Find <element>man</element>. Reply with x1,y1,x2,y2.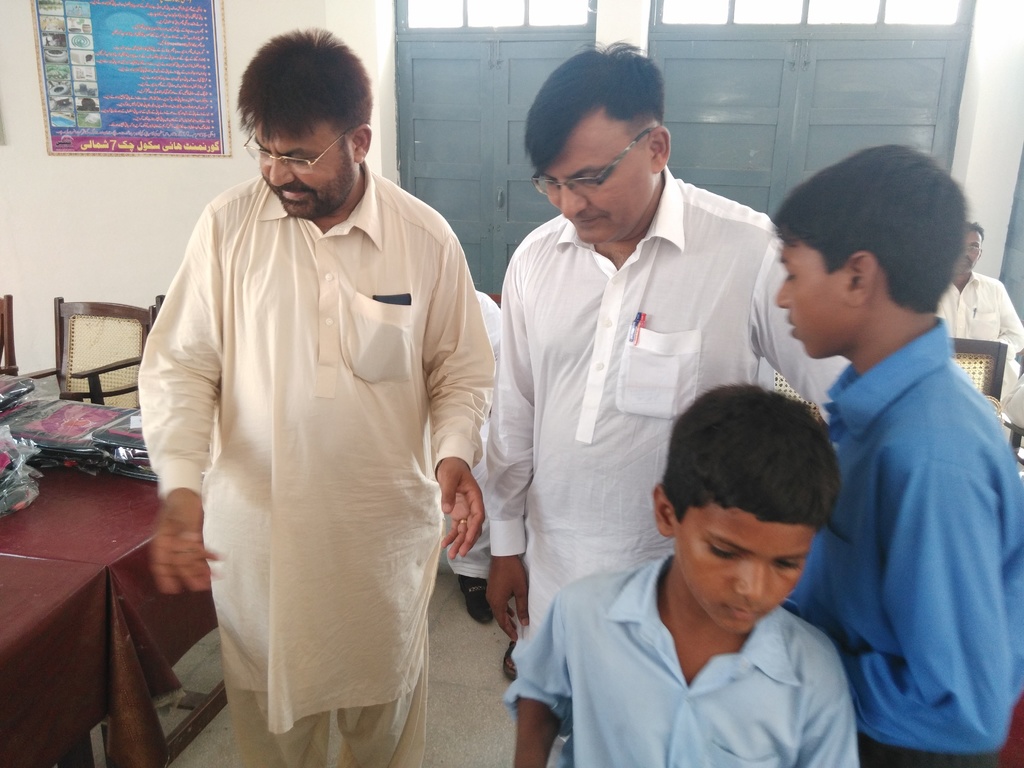
470,66,796,695.
